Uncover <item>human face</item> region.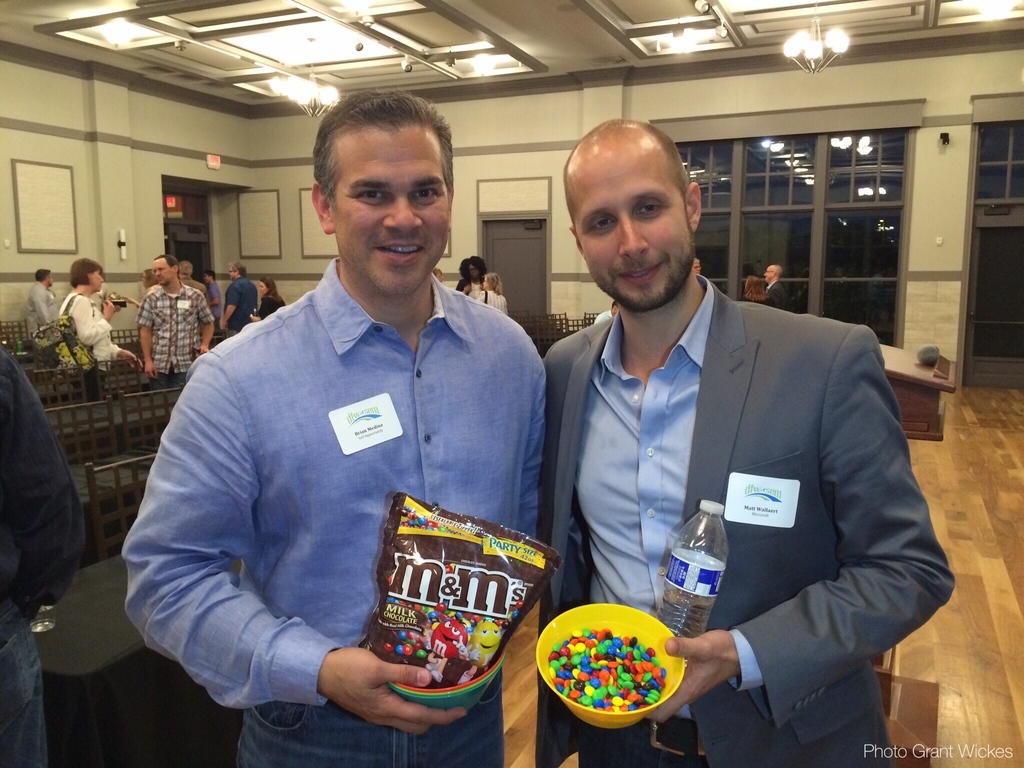
Uncovered: [x1=571, y1=152, x2=692, y2=311].
